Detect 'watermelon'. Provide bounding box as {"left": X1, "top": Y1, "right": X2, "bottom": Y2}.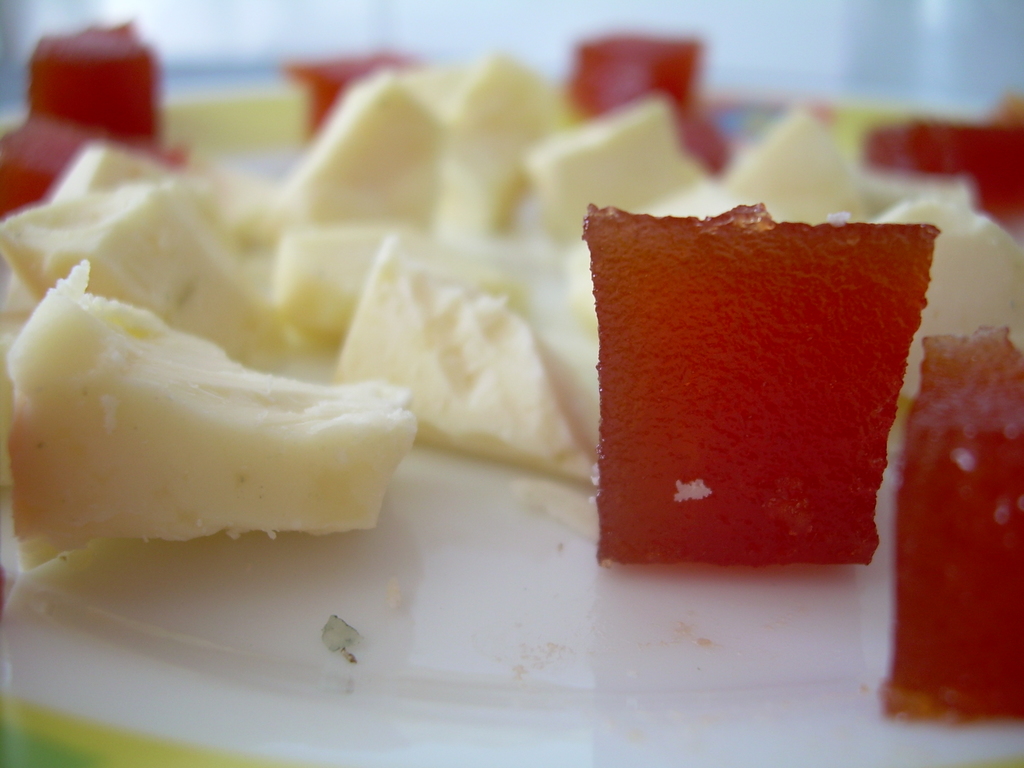
{"left": 864, "top": 124, "right": 1023, "bottom": 232}.
